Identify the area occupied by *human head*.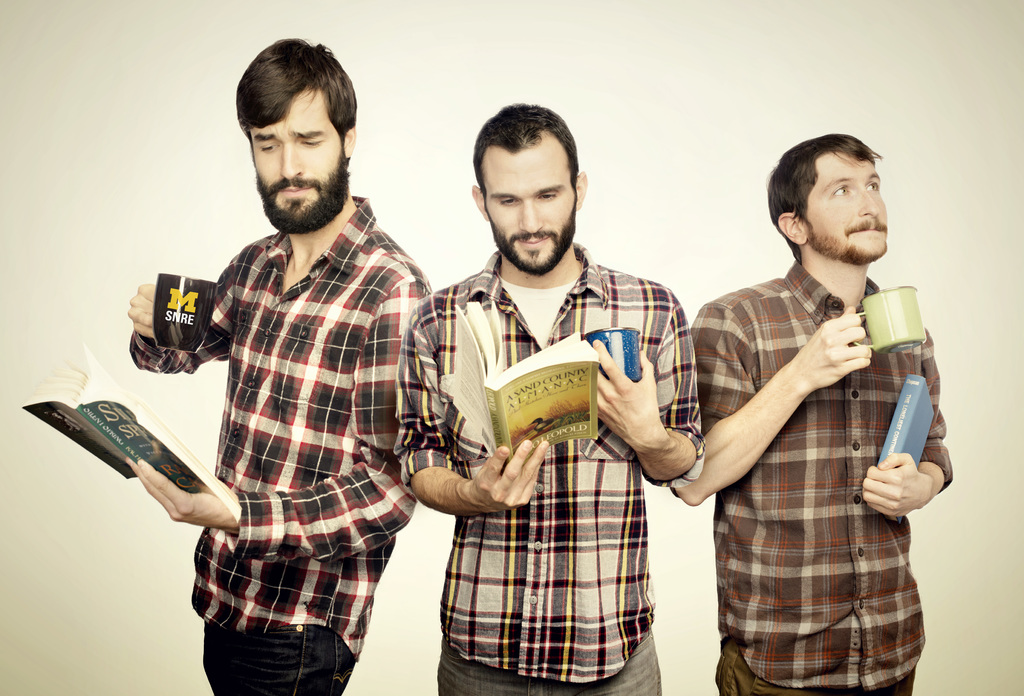
Area: (762,128,892,295).
